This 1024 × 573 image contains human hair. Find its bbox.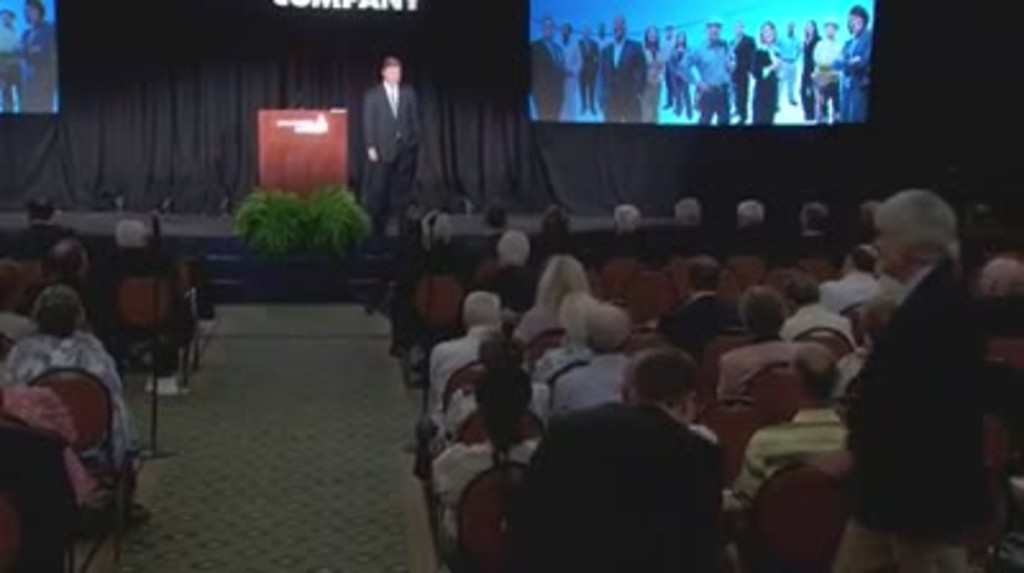
584,302,632,348.
